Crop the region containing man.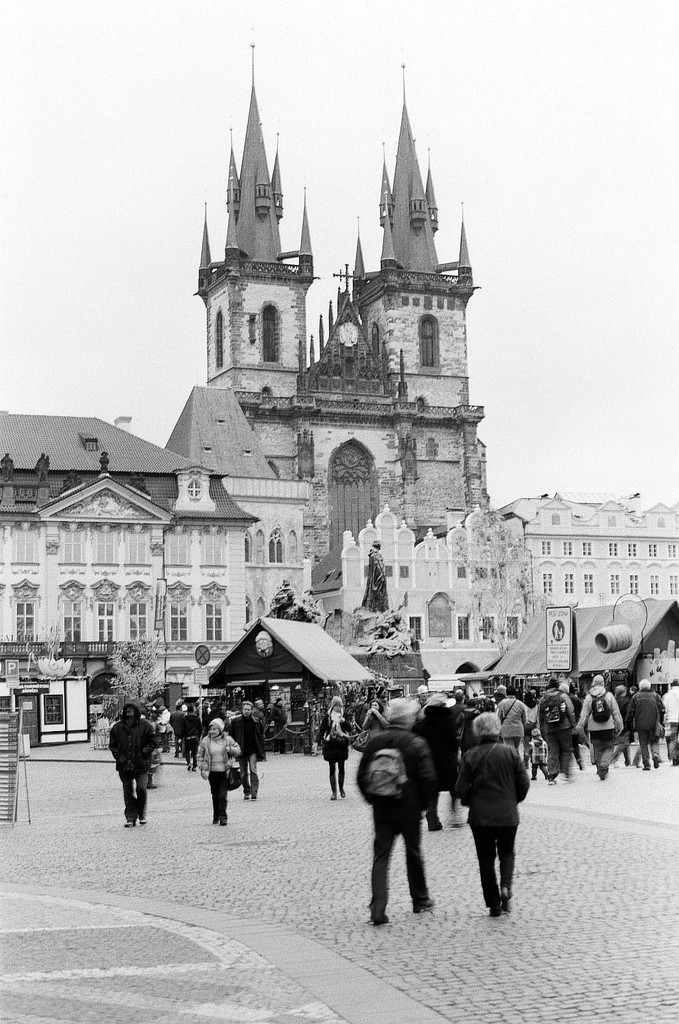
Crop region: [left=200, top=702, right=227, bottom=737].
